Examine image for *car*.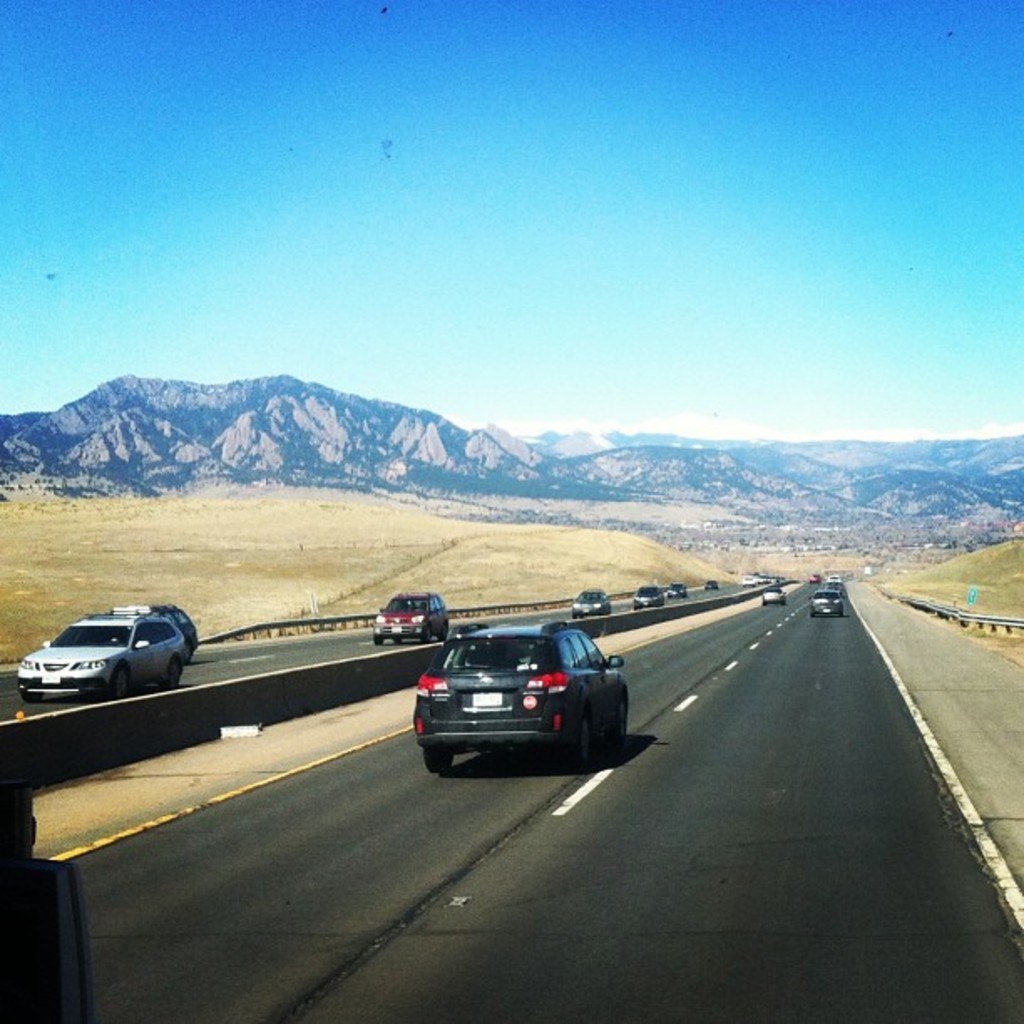
Examination result: [15,612,191,703].
